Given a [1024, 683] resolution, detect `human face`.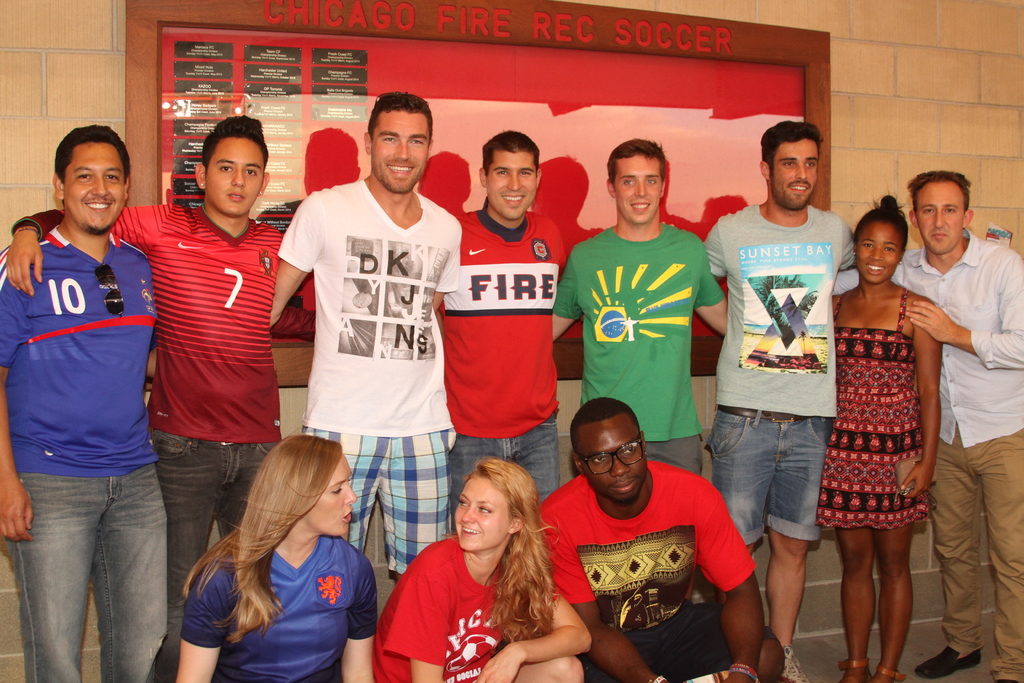
(left=621, top=151, right=666, bottom=219).
